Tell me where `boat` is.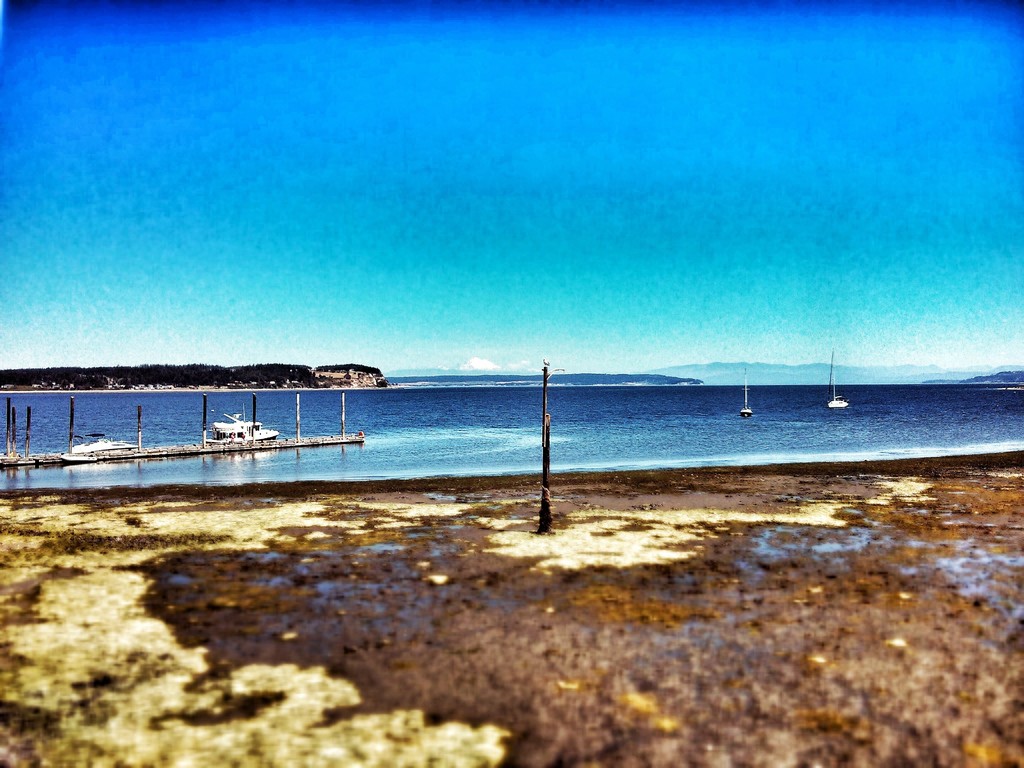
`boat` is at [737, 372, 753, 415].
